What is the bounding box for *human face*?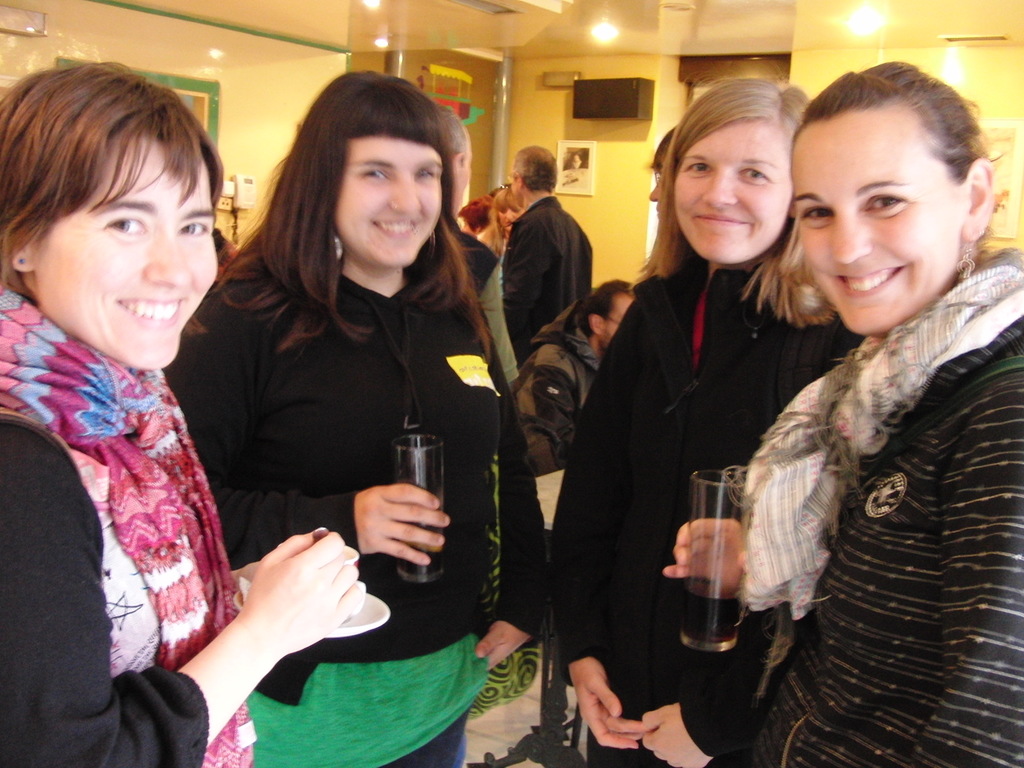
<bbox>674, 119, 794, 262</bbox>.
